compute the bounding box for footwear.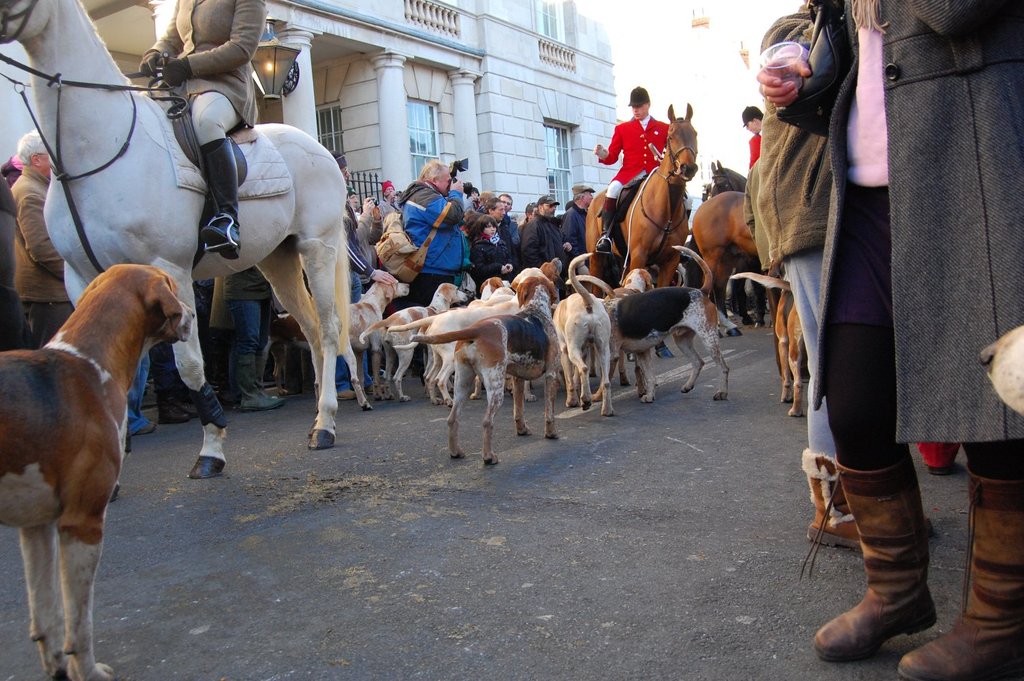
pyautogui.locateOnScreen(231, 342, 274, 398).
